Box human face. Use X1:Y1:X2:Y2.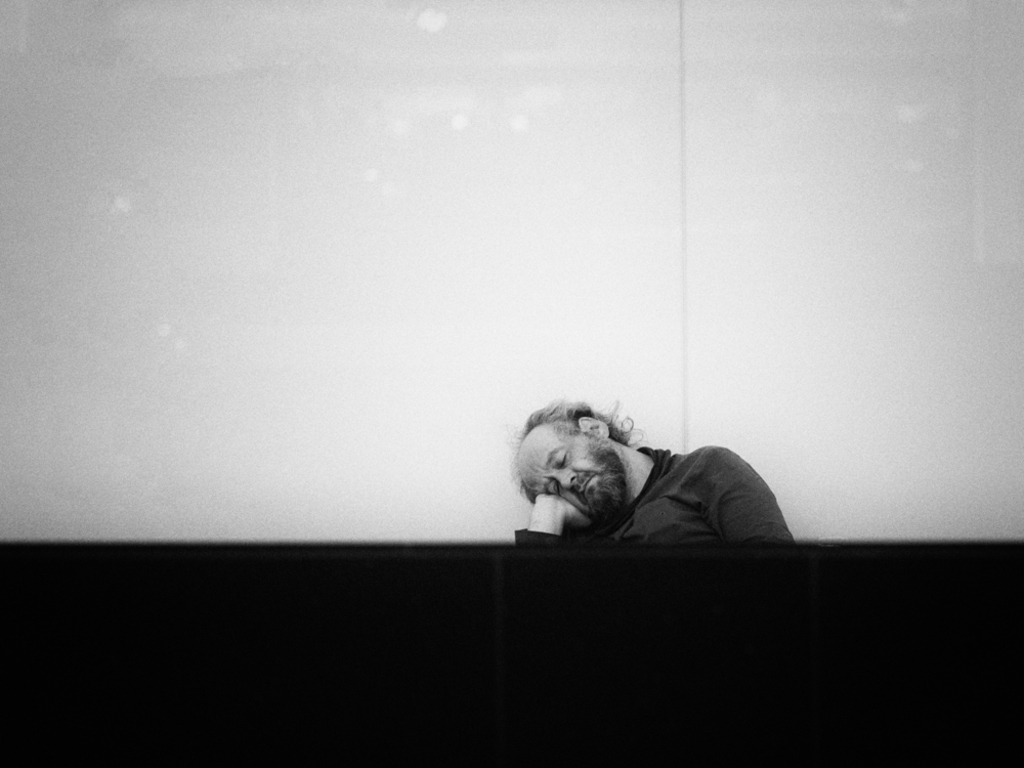
517:420:632:518.
